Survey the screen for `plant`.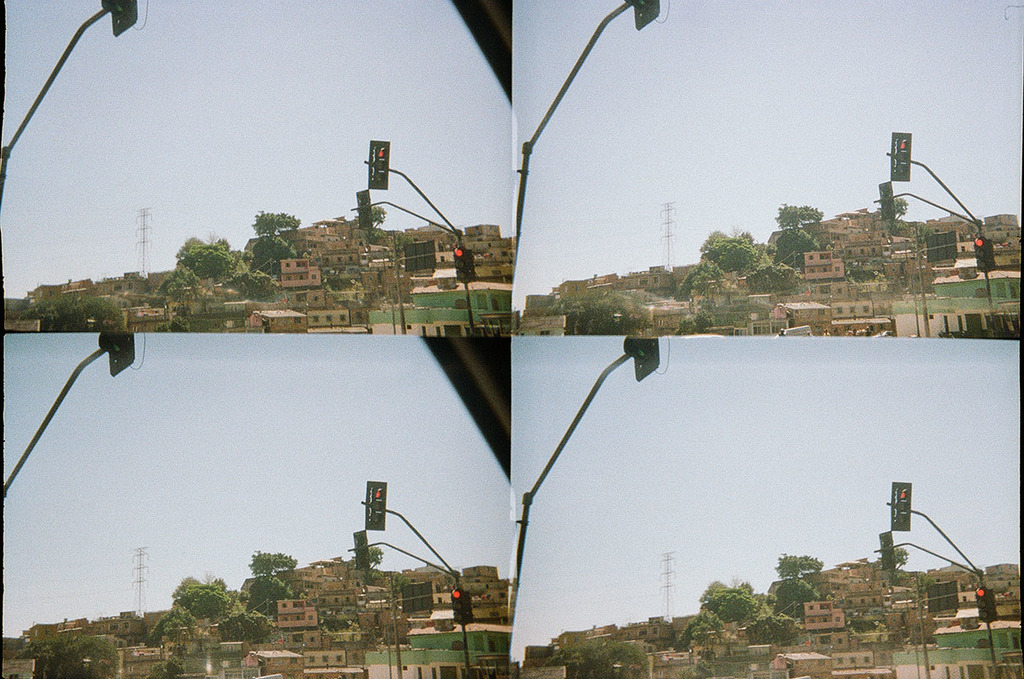
Survey found: [left=164, top=652, right=183, bottom=674].
